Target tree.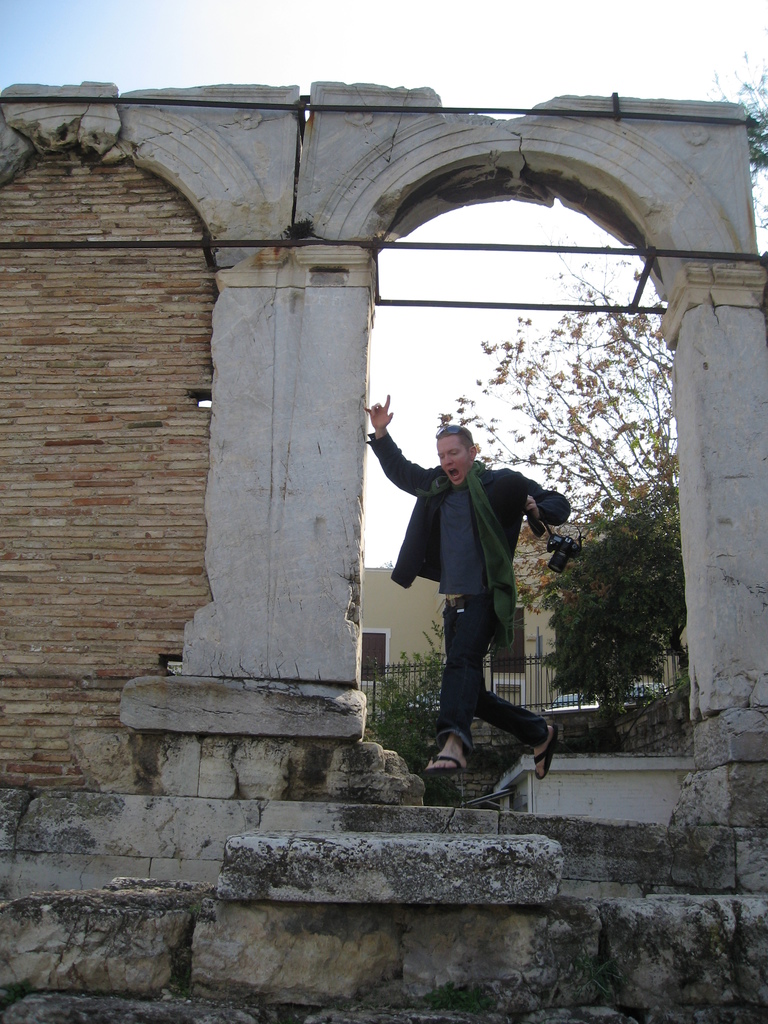
Target region: [544, 511, 688, 742].
